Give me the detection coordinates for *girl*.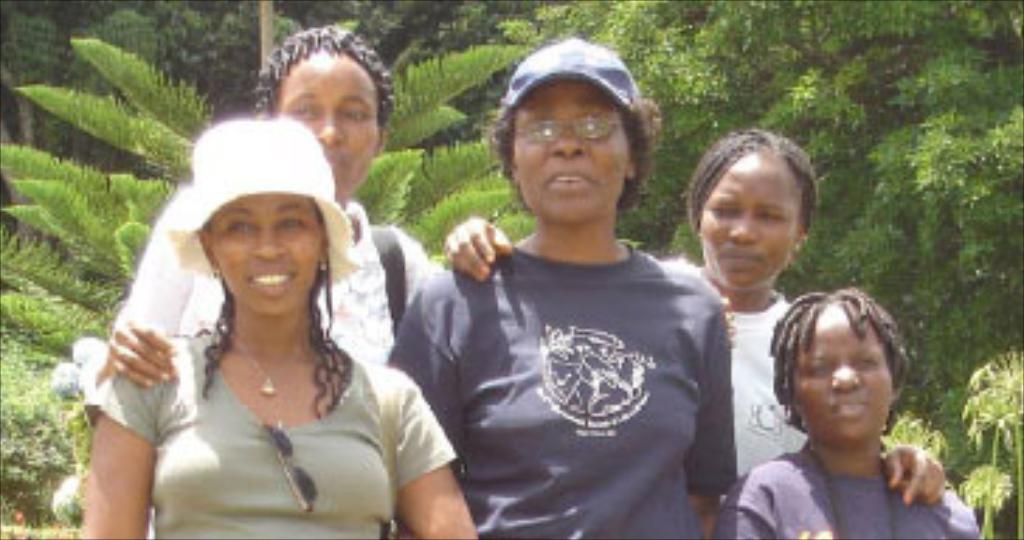
BBox(70, 112, 481, 537).
